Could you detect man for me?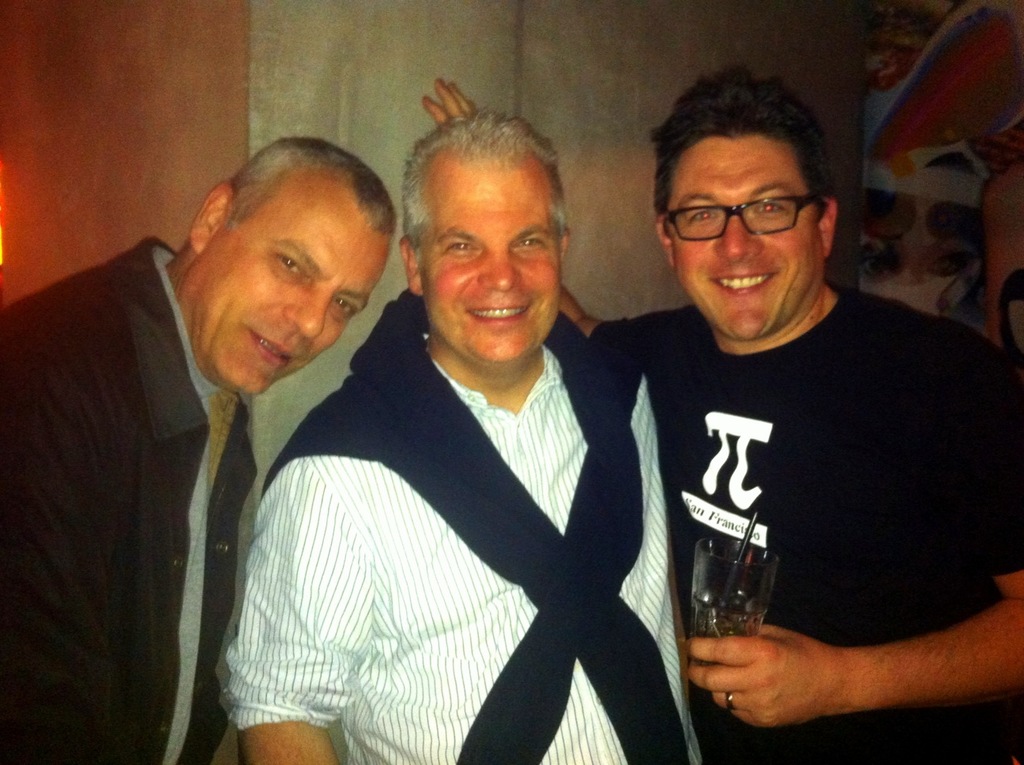
Detection result: rect(422, 100, 1022, 764).
